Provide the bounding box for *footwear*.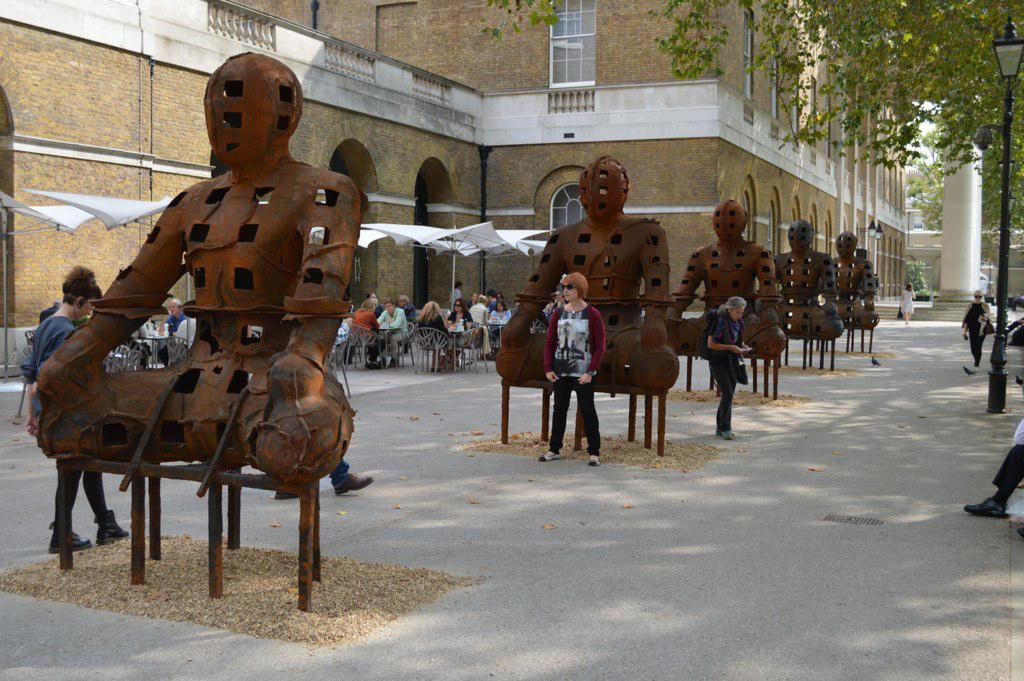
x1=377 y1=356 x2=385 y2=365.
